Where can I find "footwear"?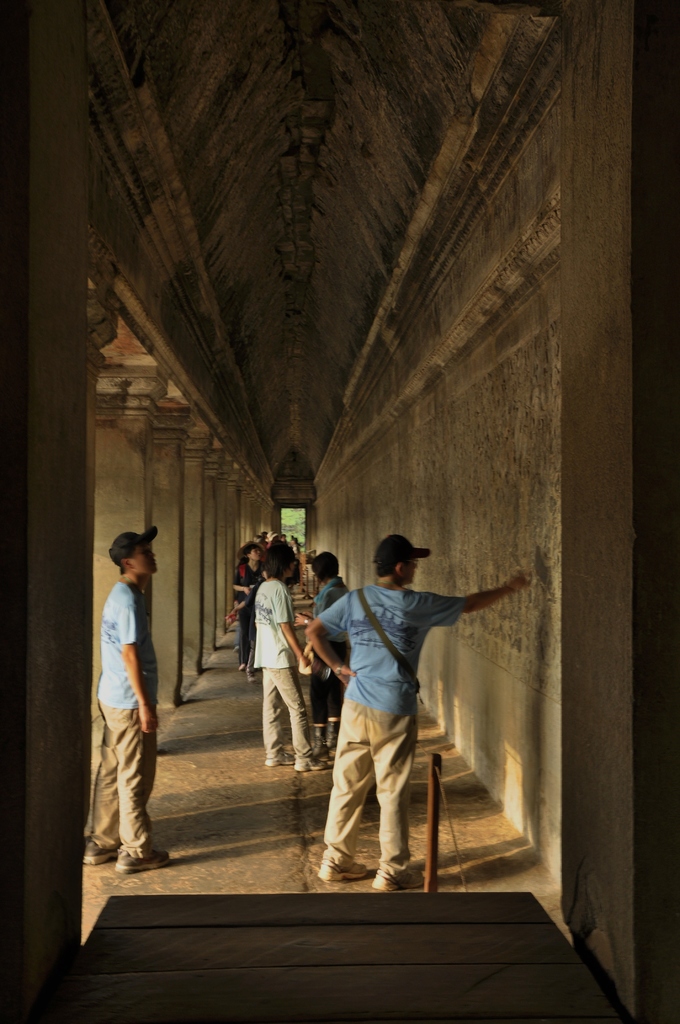
You can find it at 266, 751, 298, 767.
